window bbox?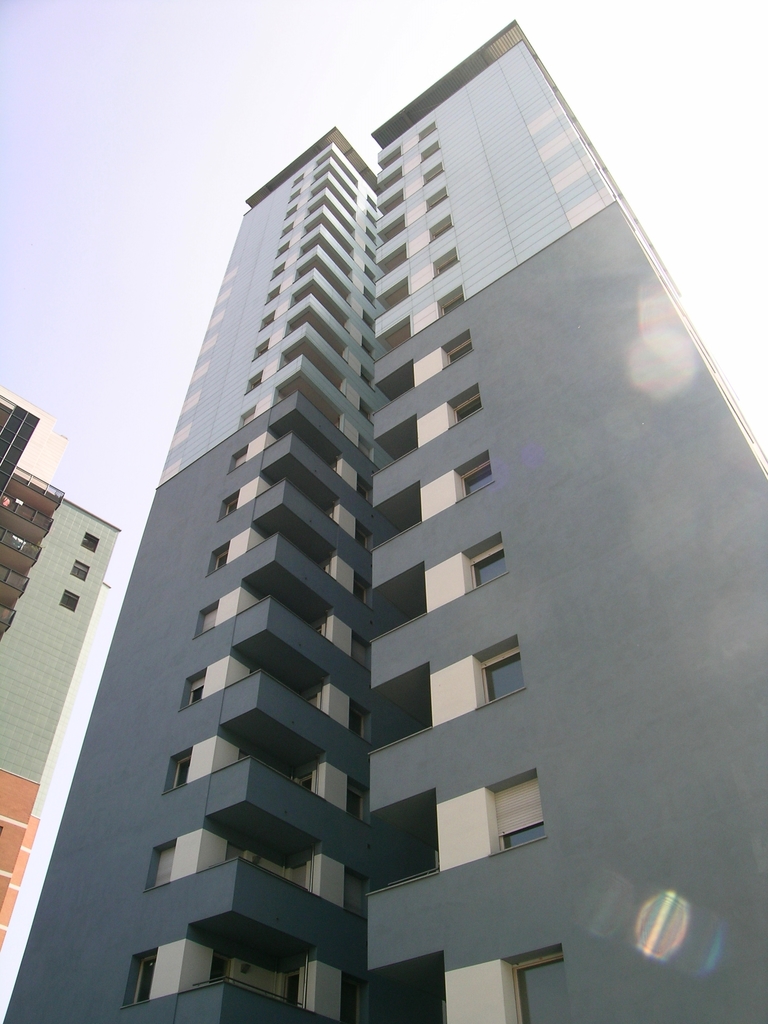
362/264/380/286
